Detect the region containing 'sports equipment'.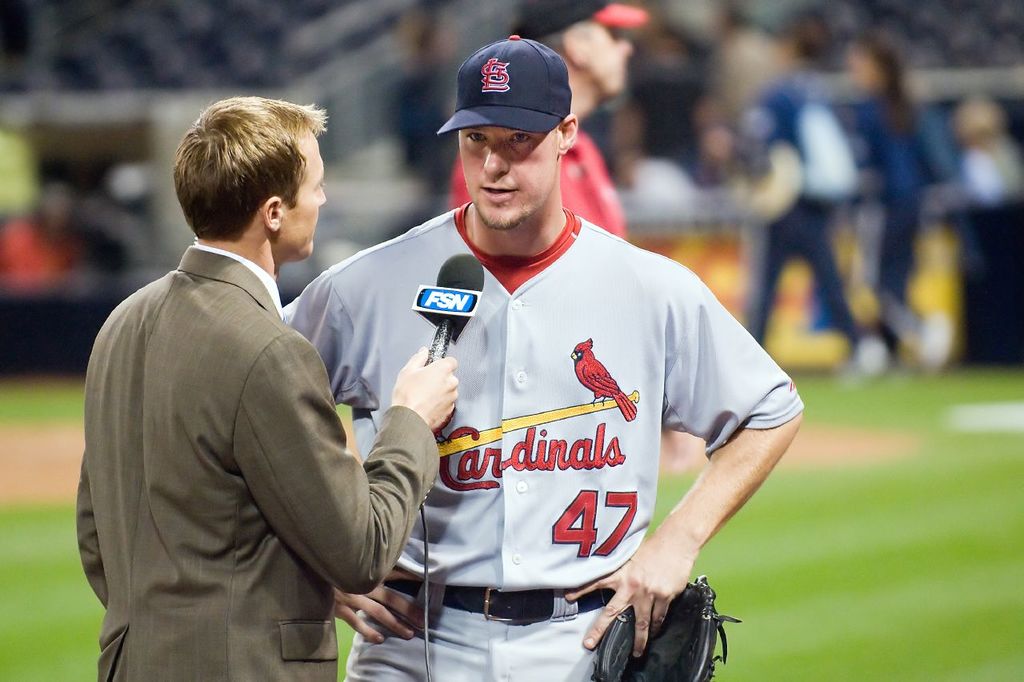
586,572,744,681.
